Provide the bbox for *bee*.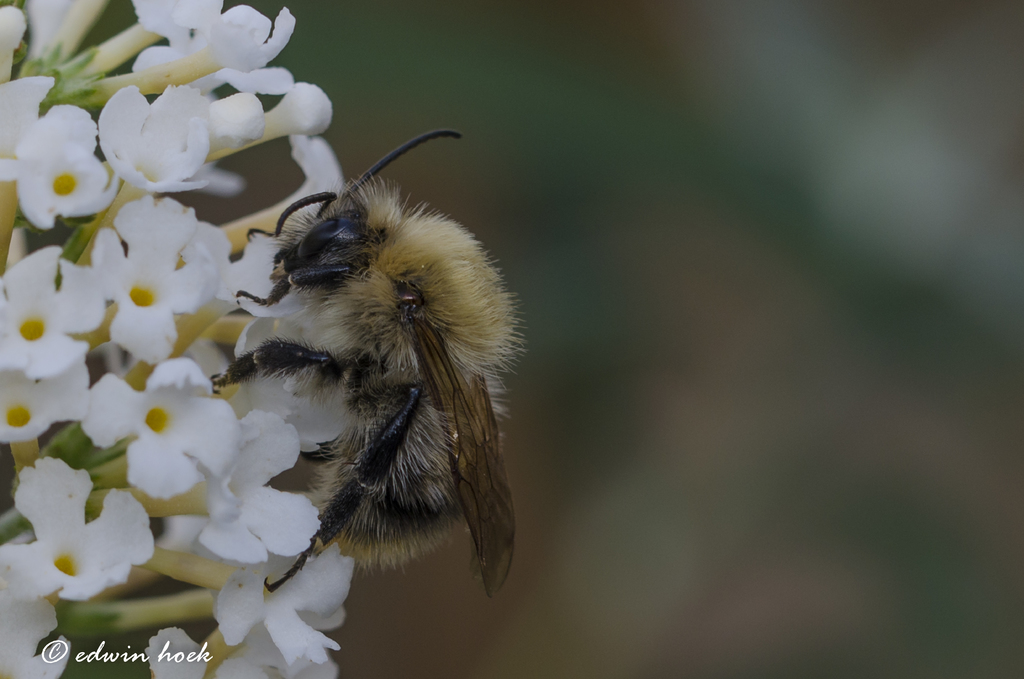
crop(209, 133, 527, 598).
